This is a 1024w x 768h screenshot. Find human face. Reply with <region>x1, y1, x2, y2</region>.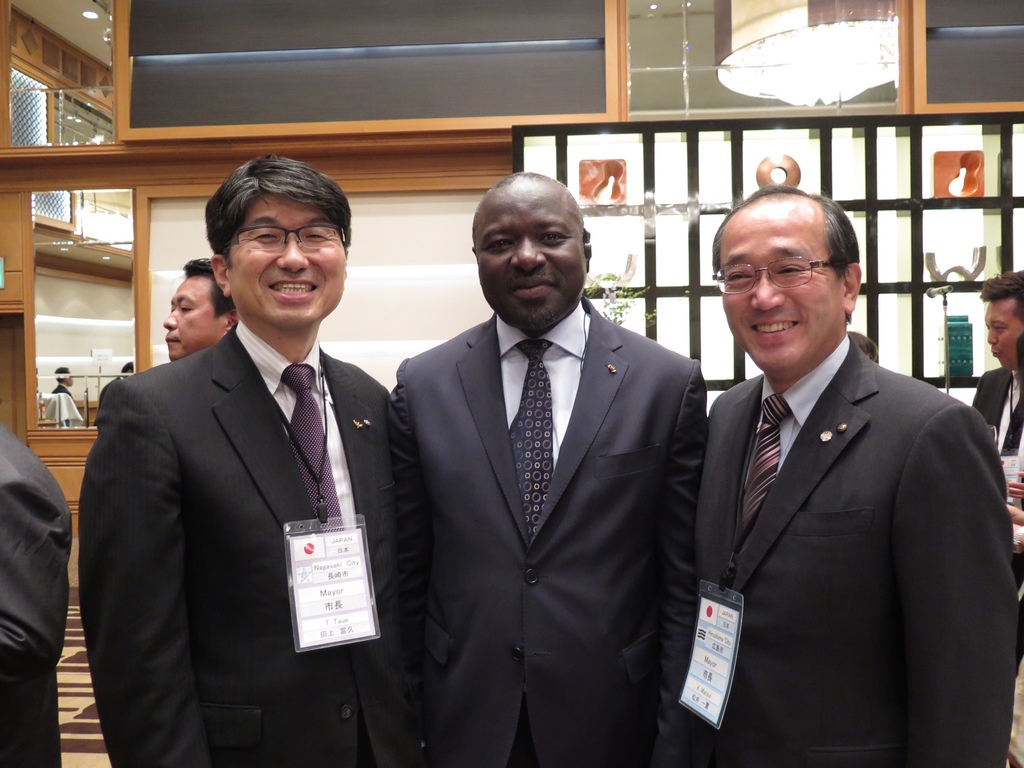
<region>476, 184, 586, 327</region>.
